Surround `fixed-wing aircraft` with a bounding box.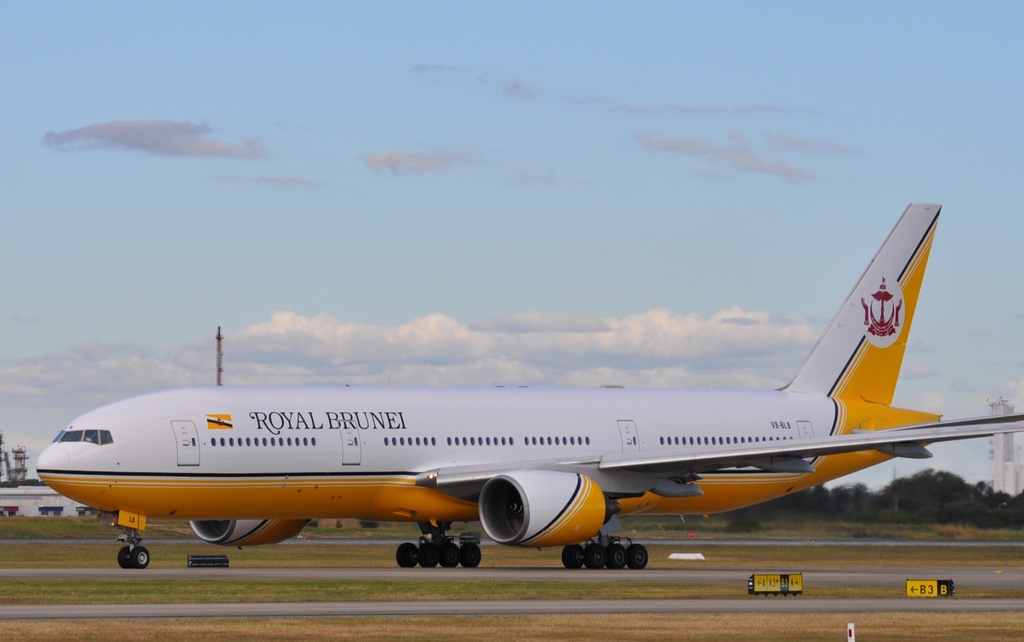
(34,197,1023,567).
